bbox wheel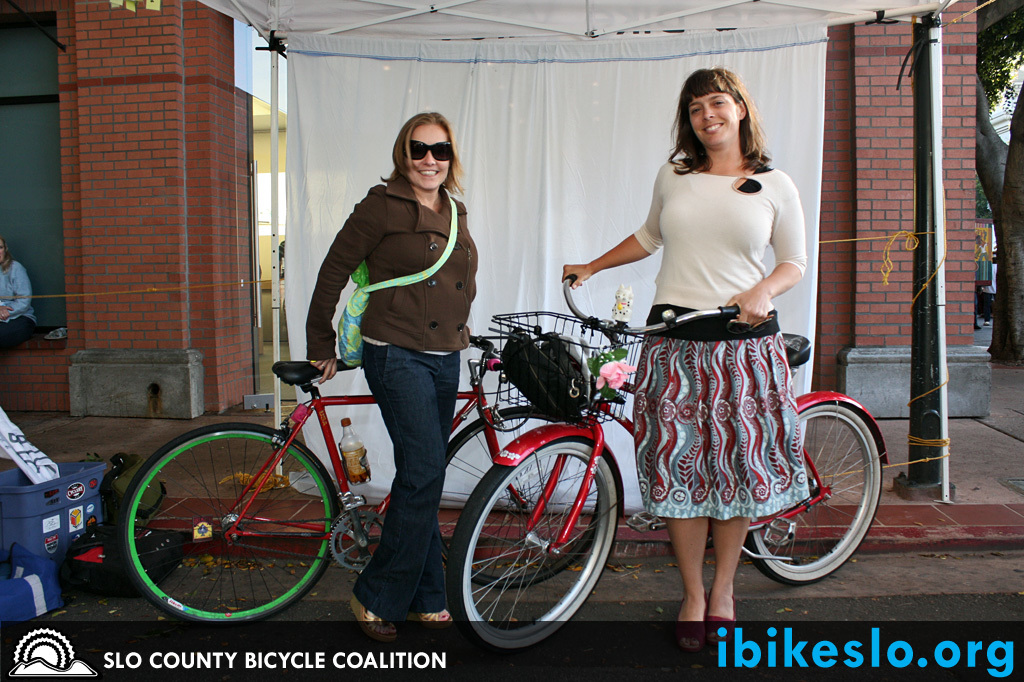
bbox=[442, 407, 613, 589]
